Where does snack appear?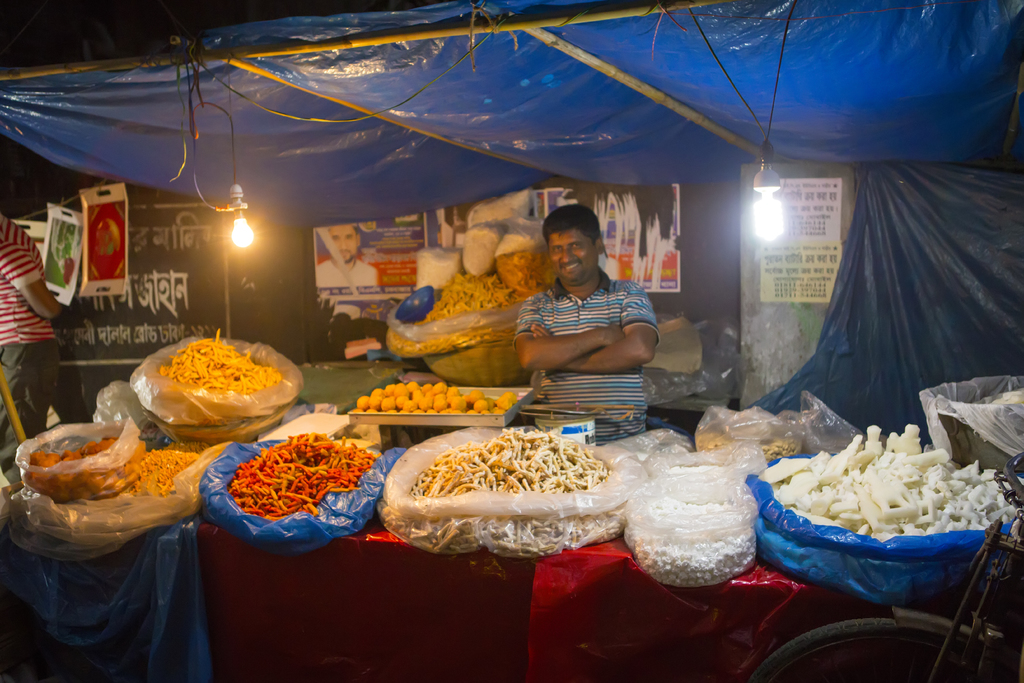
Appears at region(353, 374, 514, 412).
